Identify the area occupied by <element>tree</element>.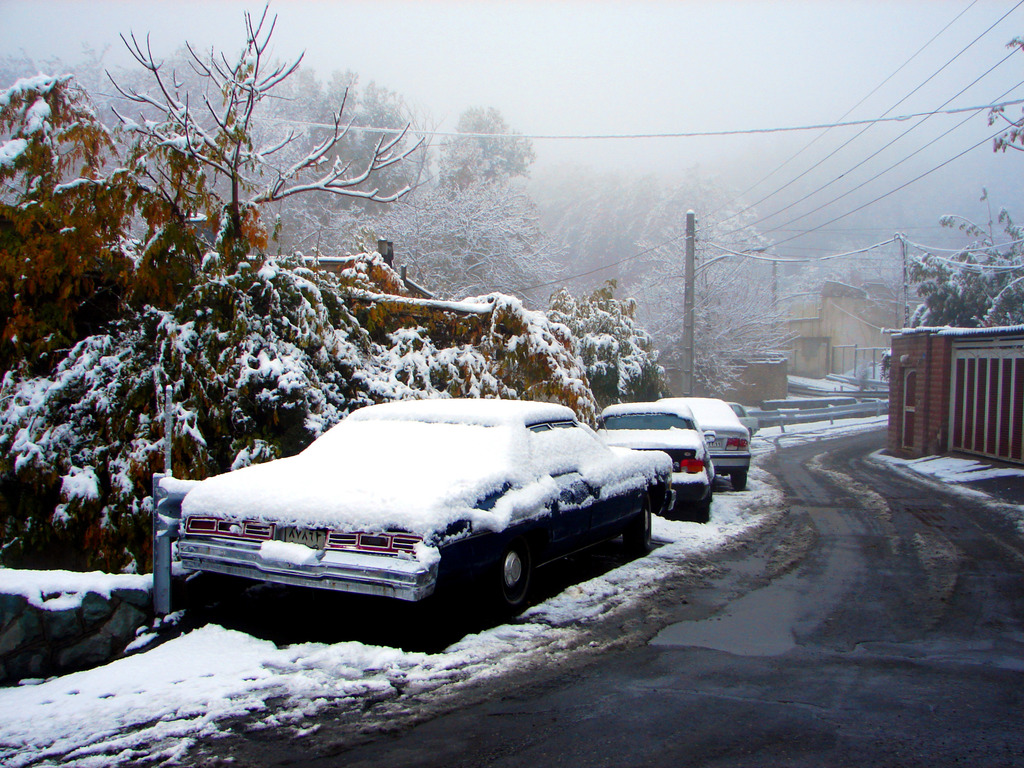
Area: BBox(547, 278, 671, 404).
